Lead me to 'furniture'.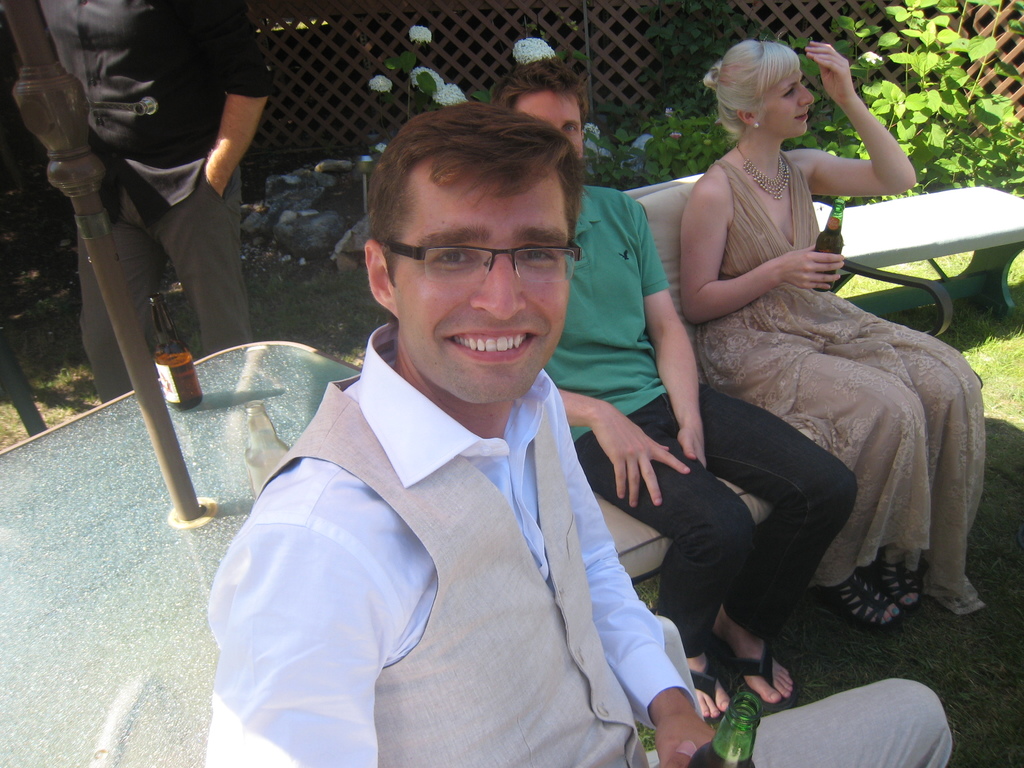
Lead to [816, 185, 1023, 316].
